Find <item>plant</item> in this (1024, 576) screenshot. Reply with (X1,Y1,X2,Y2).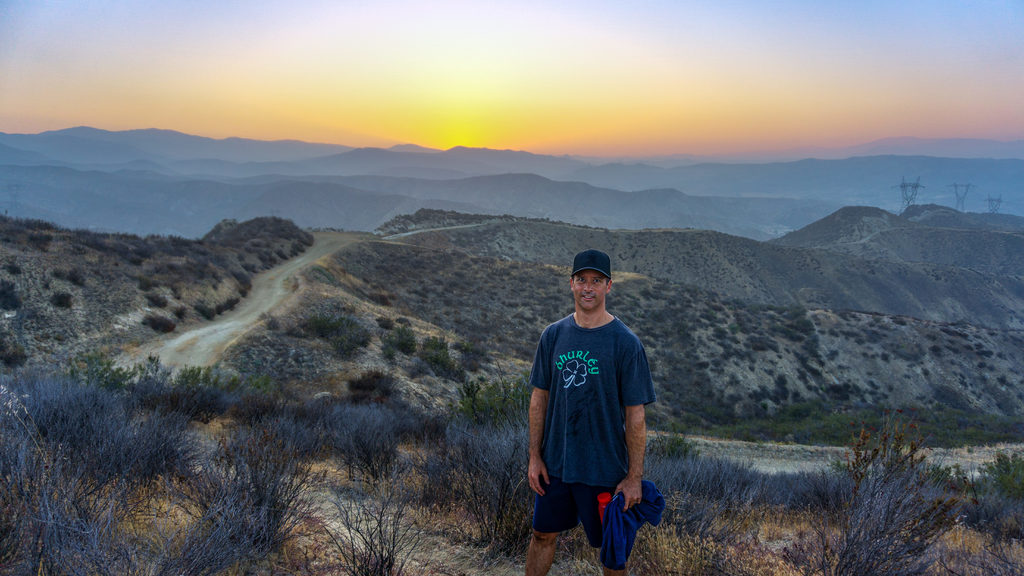
(283,303,370,361).
